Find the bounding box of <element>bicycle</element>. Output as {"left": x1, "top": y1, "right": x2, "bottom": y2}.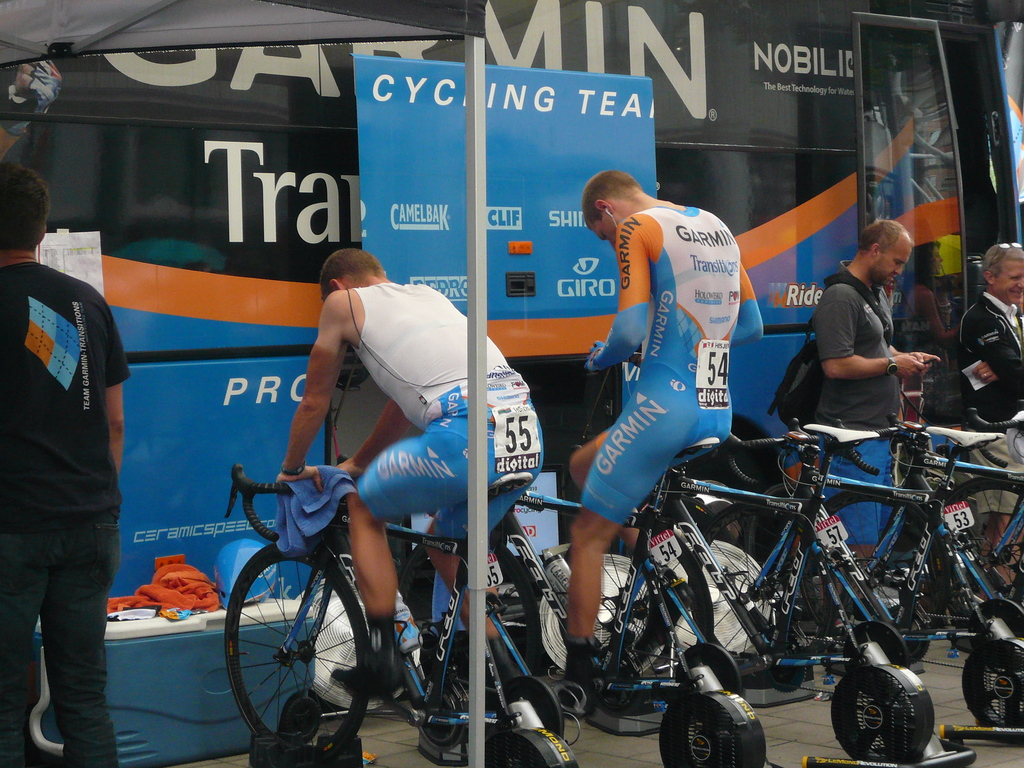
{"left": 533, "top": 437, "right": 972, "bottom": 767}.
